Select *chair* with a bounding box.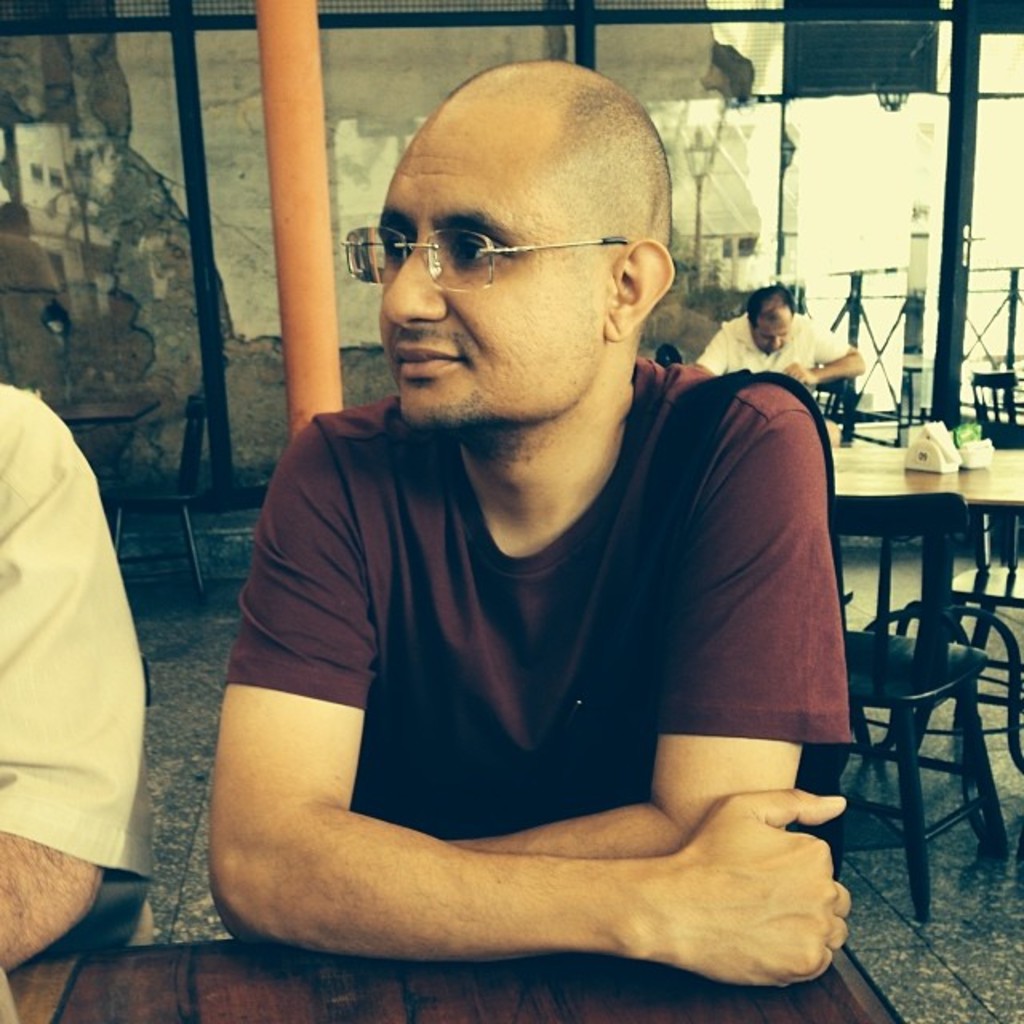
[x1=958, y1=430, x2=1022, y2=758].
